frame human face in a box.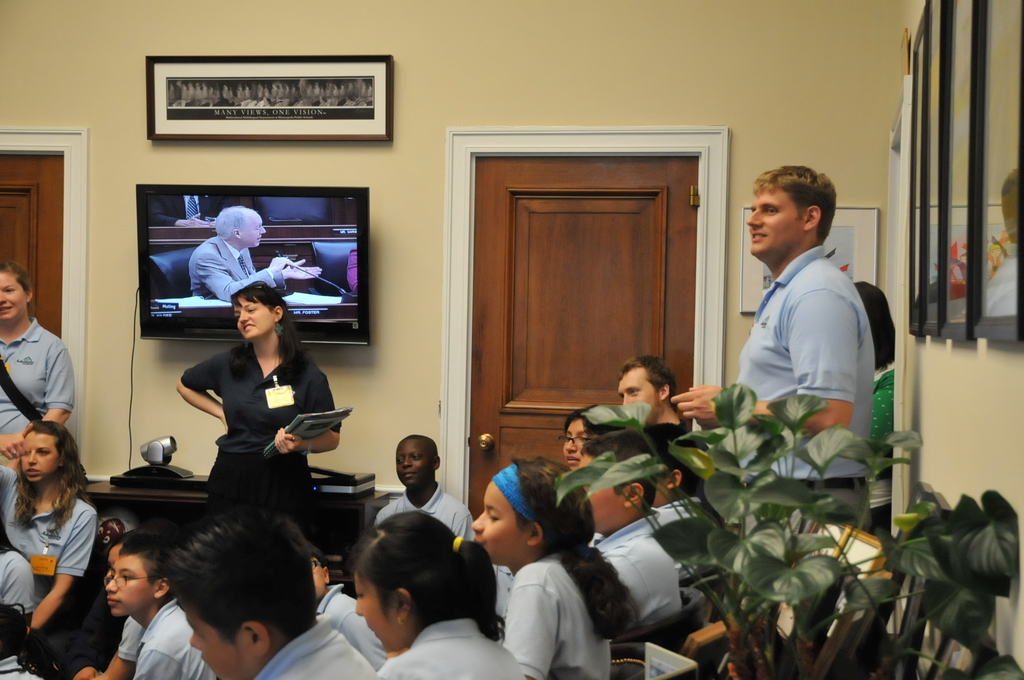
{"x1": 616, "y1": 366, "x2": 660, "y2": 415}.
